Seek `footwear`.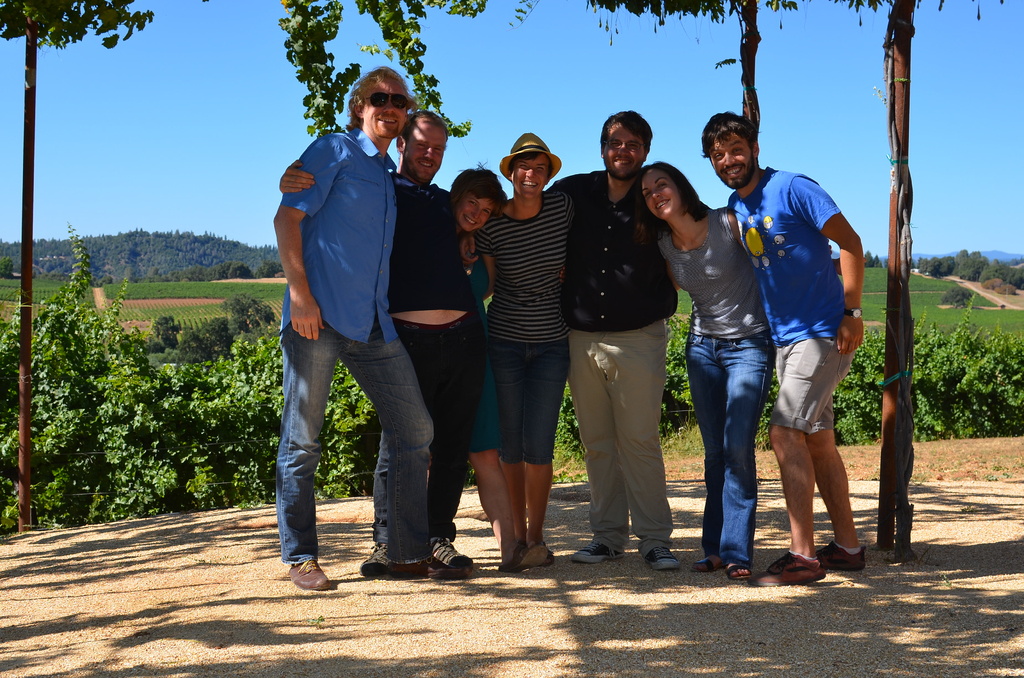
left=383, top=561, right=472, bottom=574.
